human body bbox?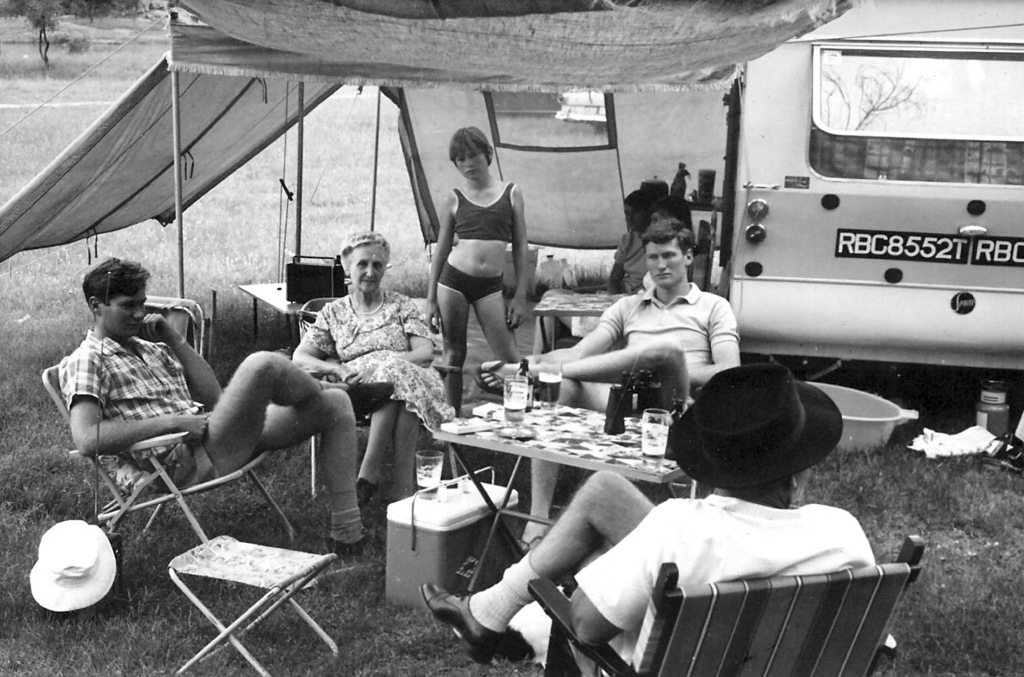
{"x1": 419, "y1": 467, "x2": 875, "y2": 676}
